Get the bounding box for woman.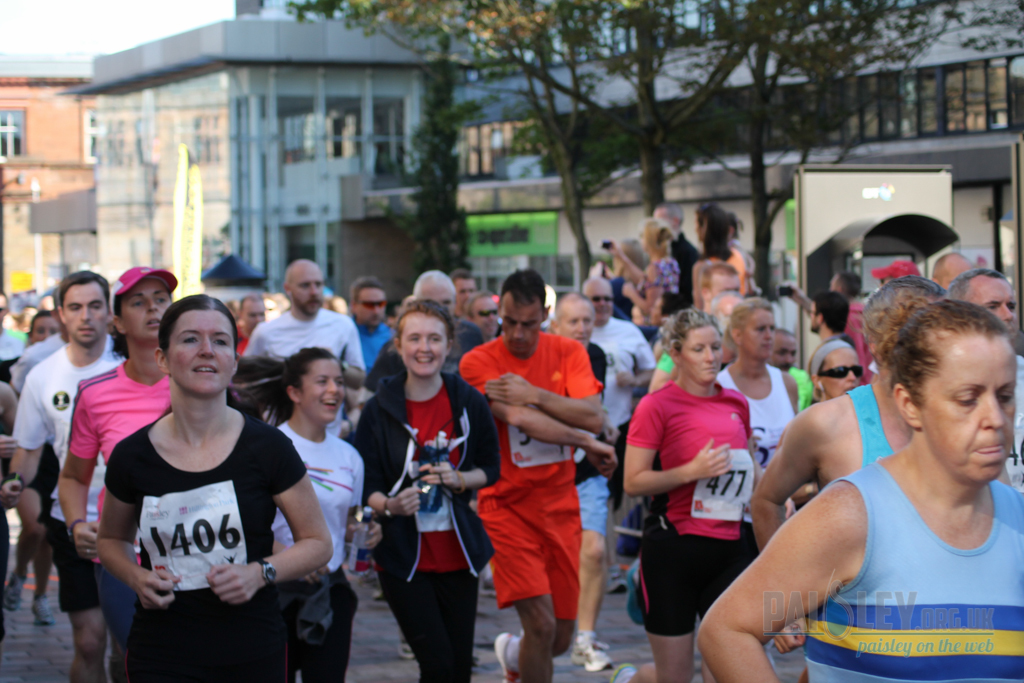
[611, 220, 687, 344].
